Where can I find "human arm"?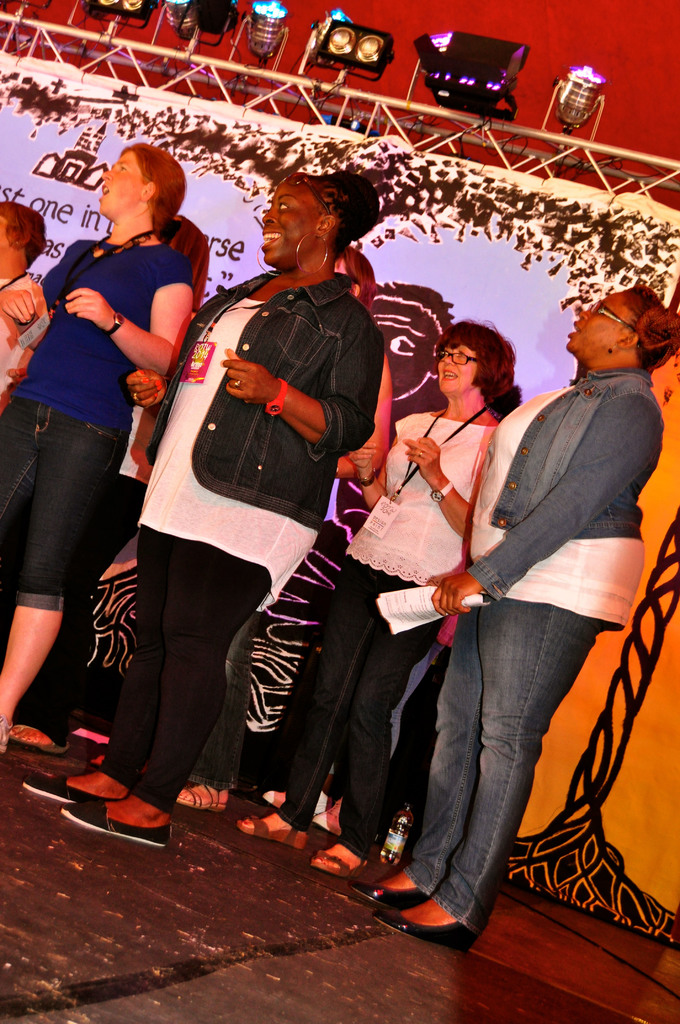
You can find it at {"x1": 120, "y1": 364, "x2": 172, "y2": 419}.
